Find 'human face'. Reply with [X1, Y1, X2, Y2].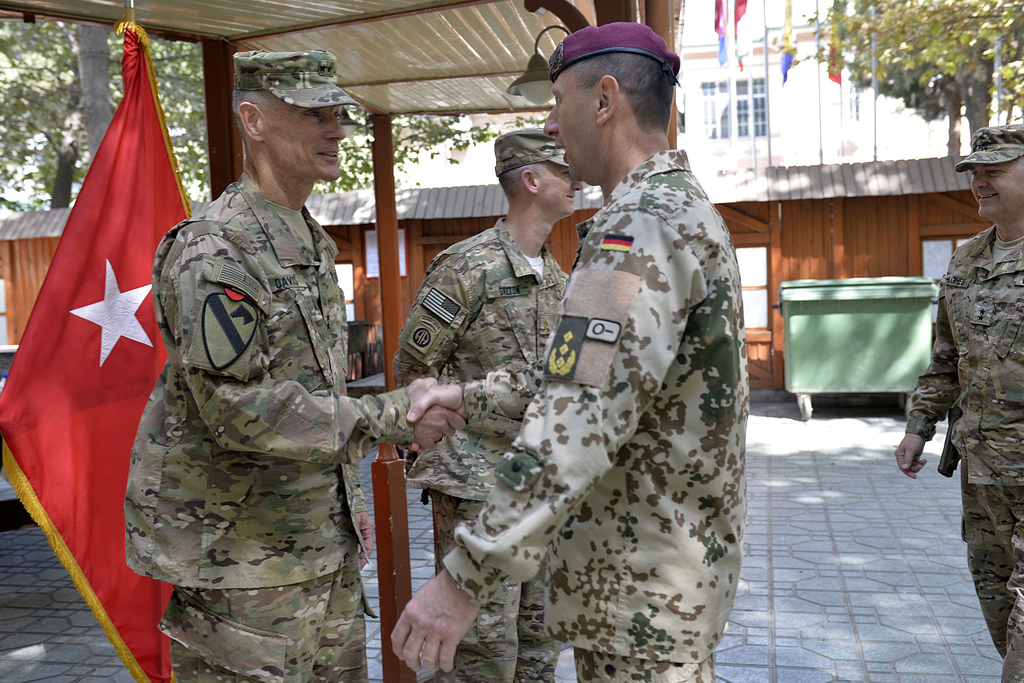
[541, 62, 598, 179].
